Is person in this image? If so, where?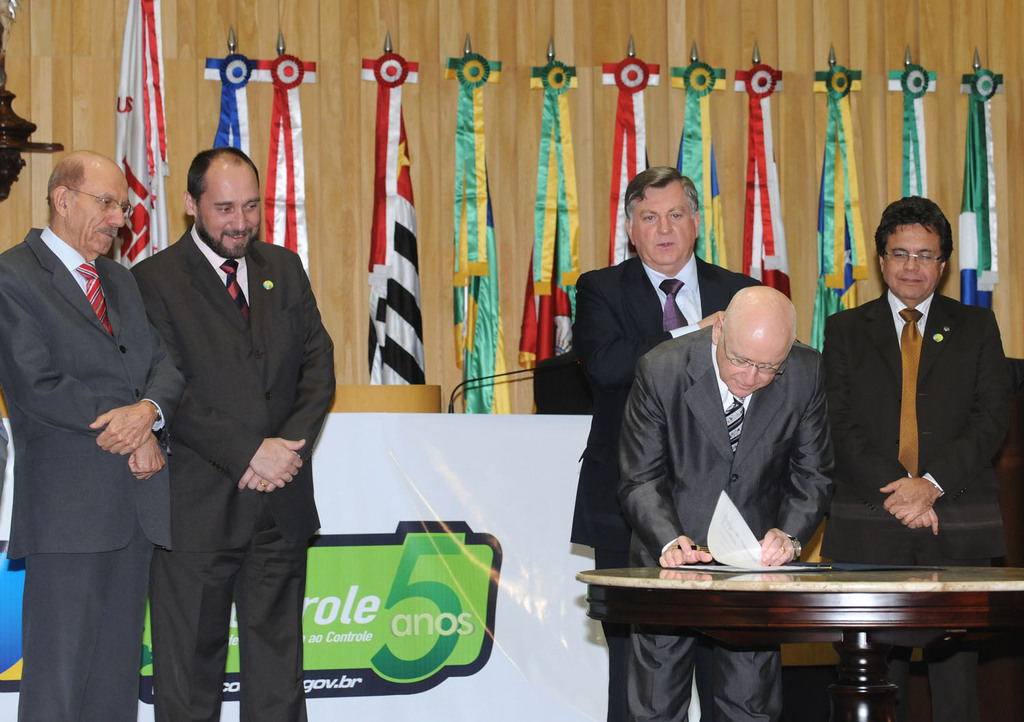
Yes, at <bbox>0, 149, 186, 721</bbox>.
